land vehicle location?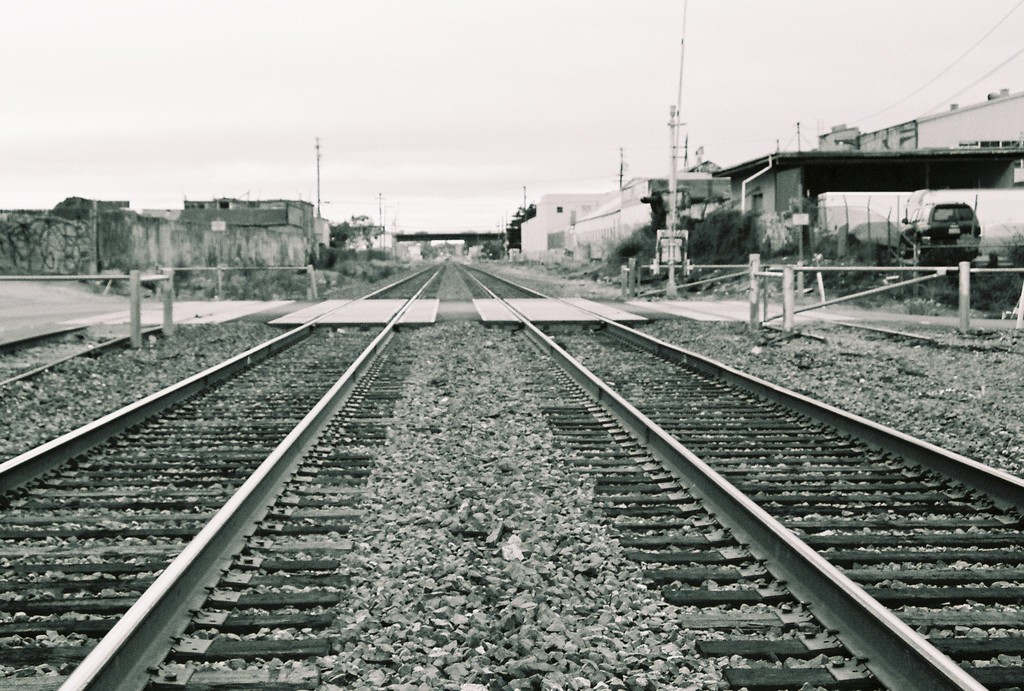
x1=895 y1=202 x2=982 y2=264
